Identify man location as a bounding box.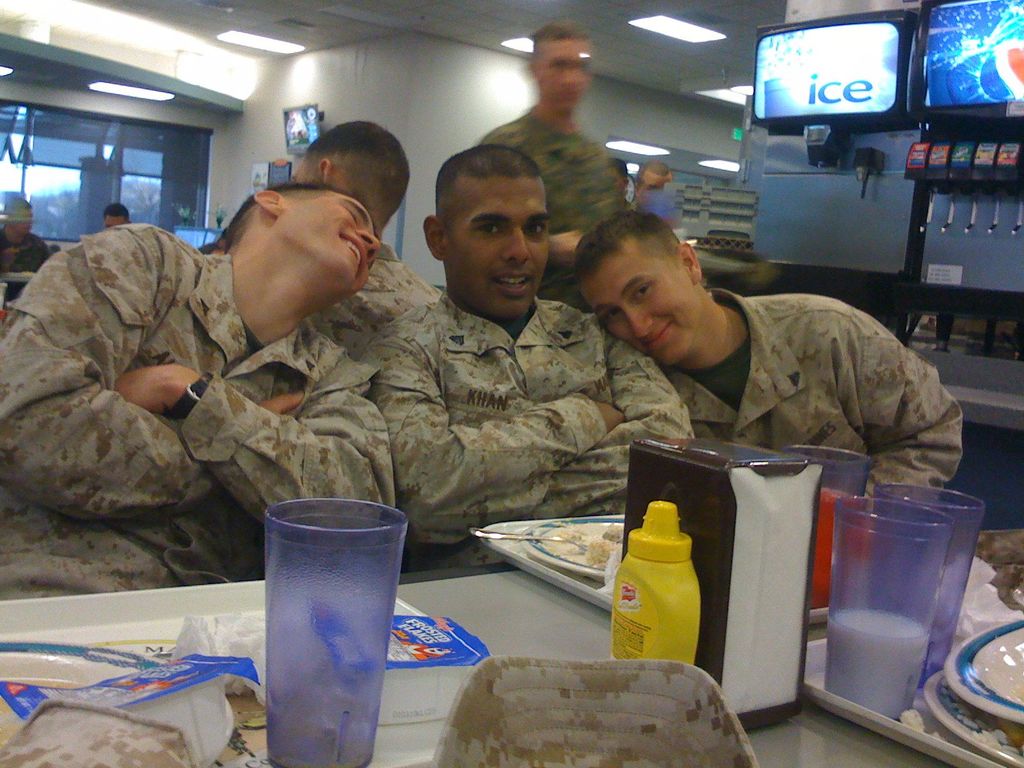
bbox(218, 114, 448, 364).
